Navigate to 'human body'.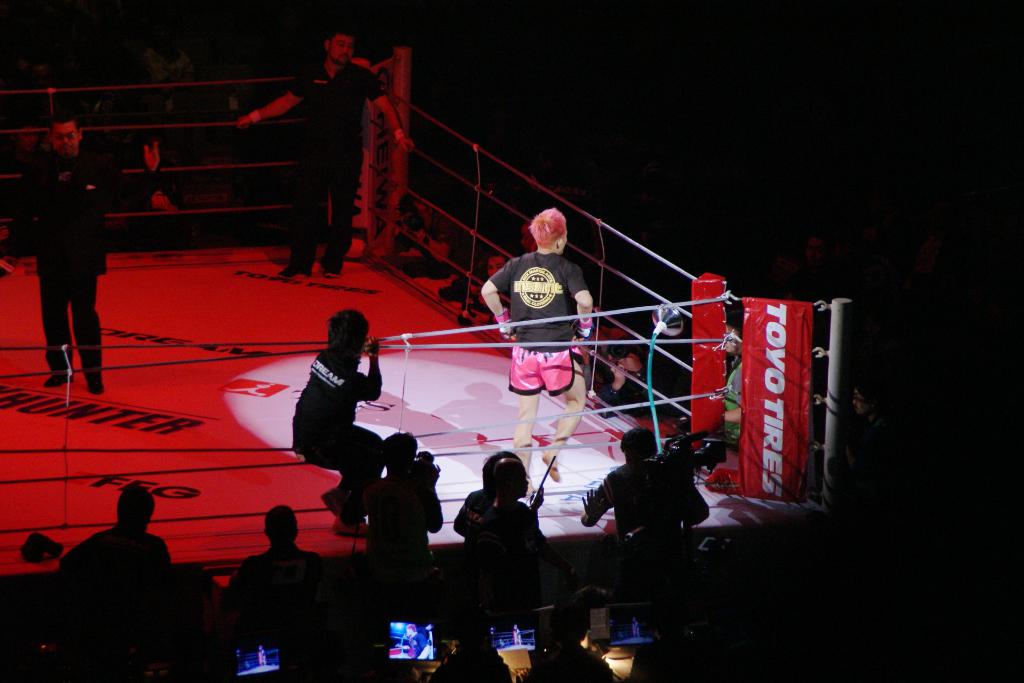
Navigation target: left=350, top=457, right=447, bottom=587.
